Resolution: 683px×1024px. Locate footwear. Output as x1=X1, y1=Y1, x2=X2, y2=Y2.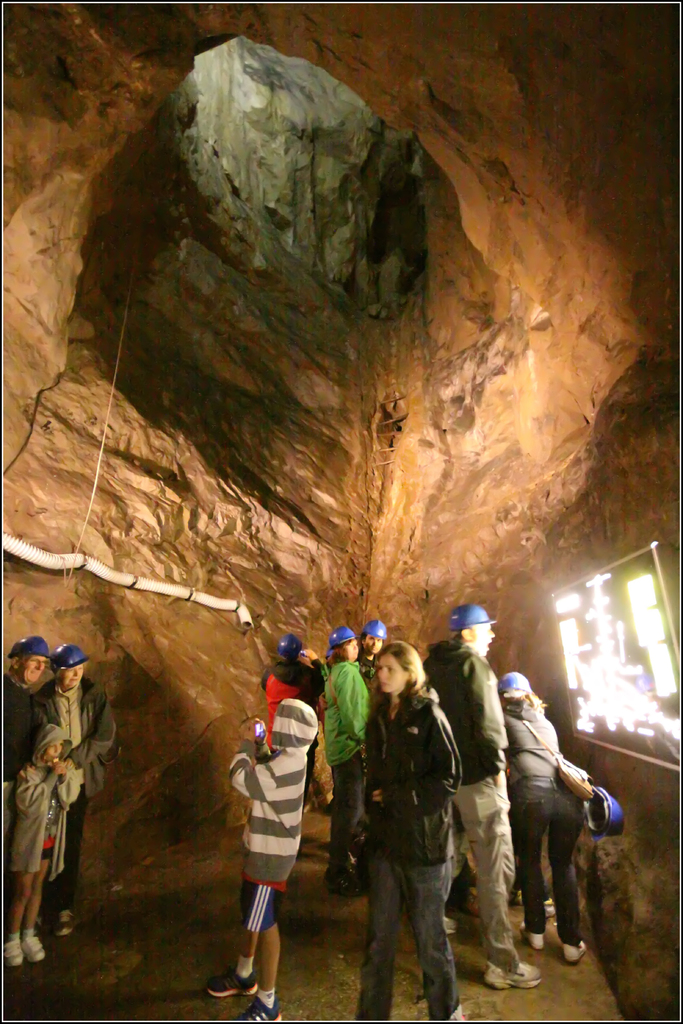
x1=22, y1=936, x2=47, y2=964.
